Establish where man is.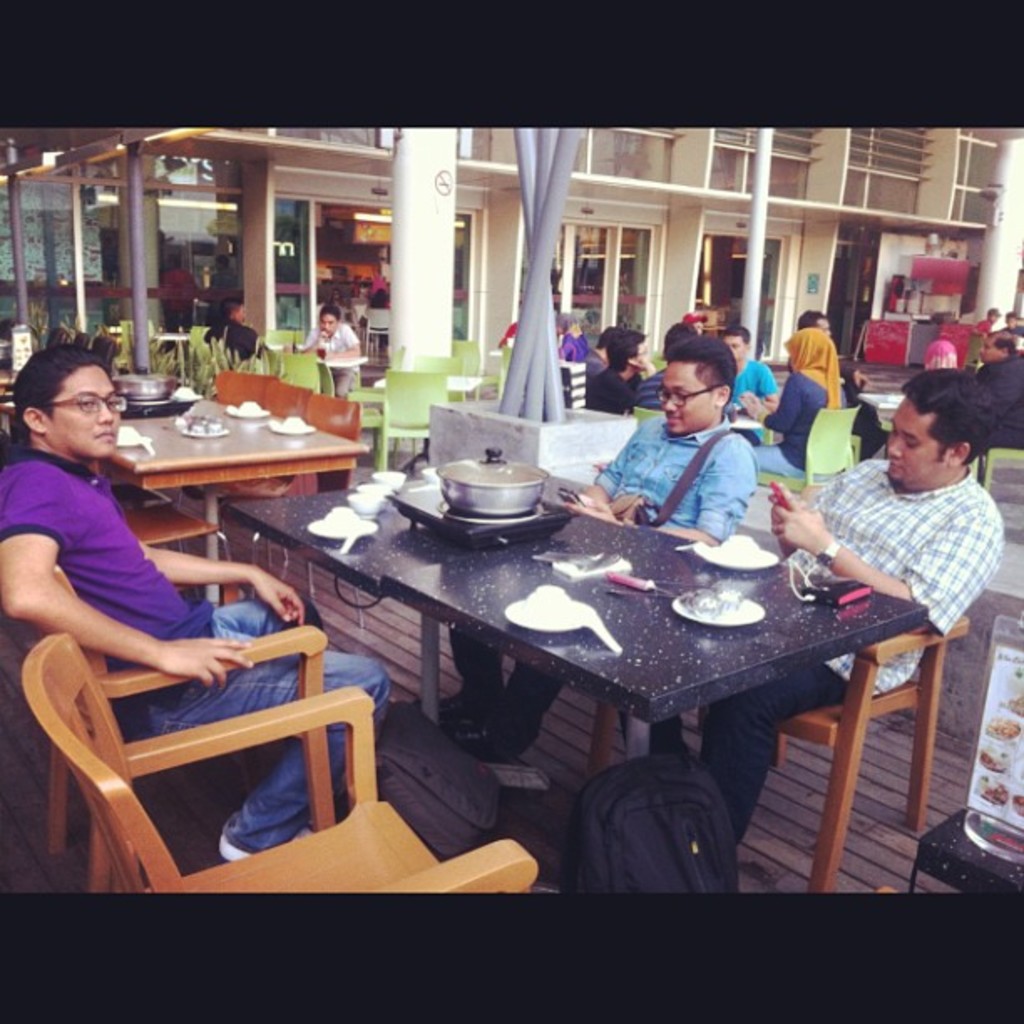
Established at detection(437, 333, 758, 758).
